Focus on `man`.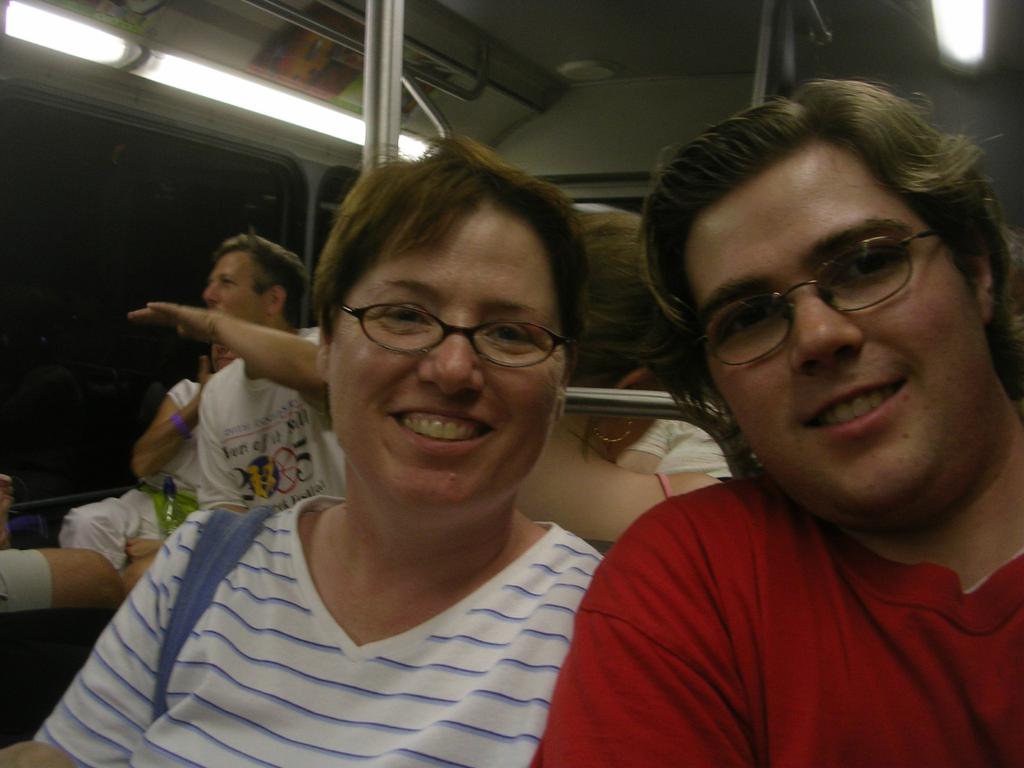
Focused at (left=129, top=227, right=346, bottom=511).
